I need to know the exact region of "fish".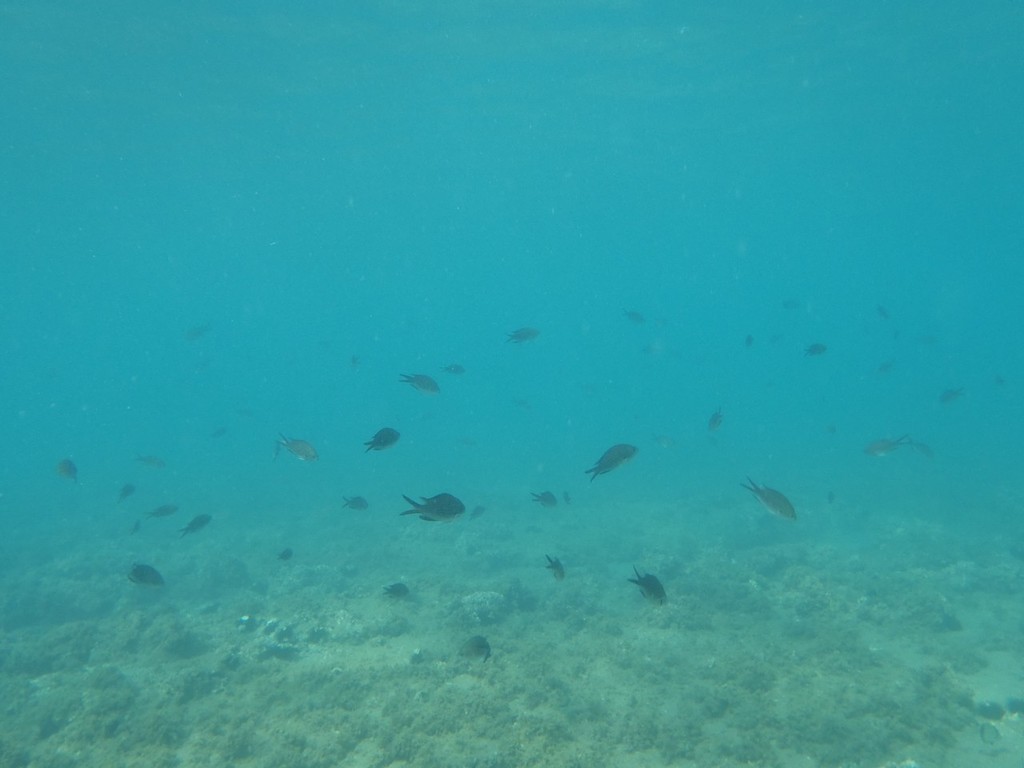
Region: <region>743, 475, 802, 521</region>.
